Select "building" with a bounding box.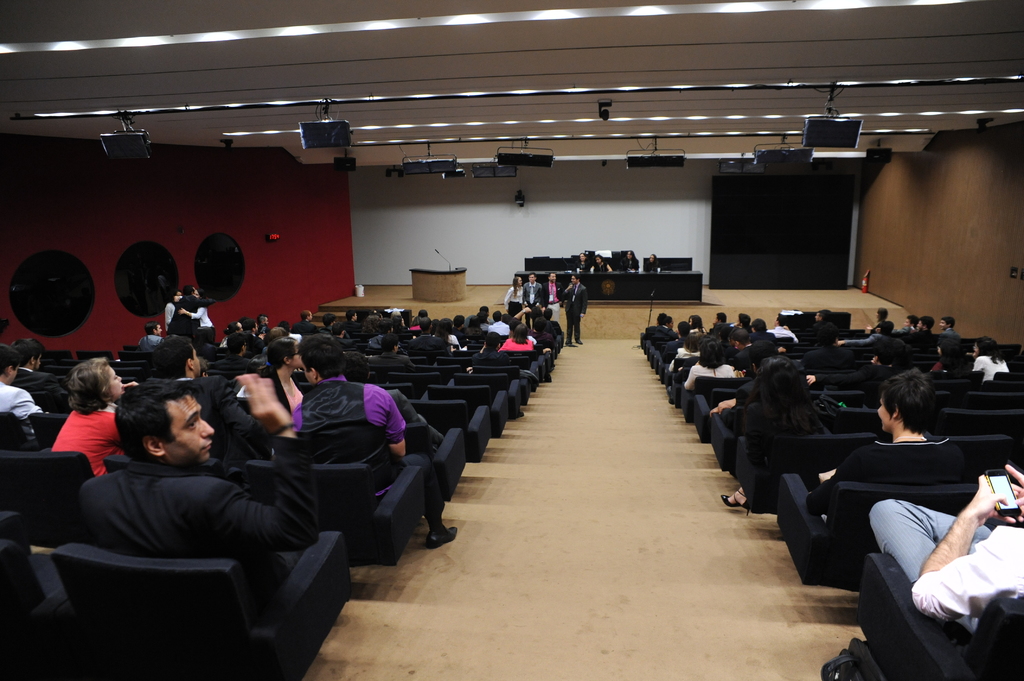
x1=0, y1=0, x2=1023, y2=680.
